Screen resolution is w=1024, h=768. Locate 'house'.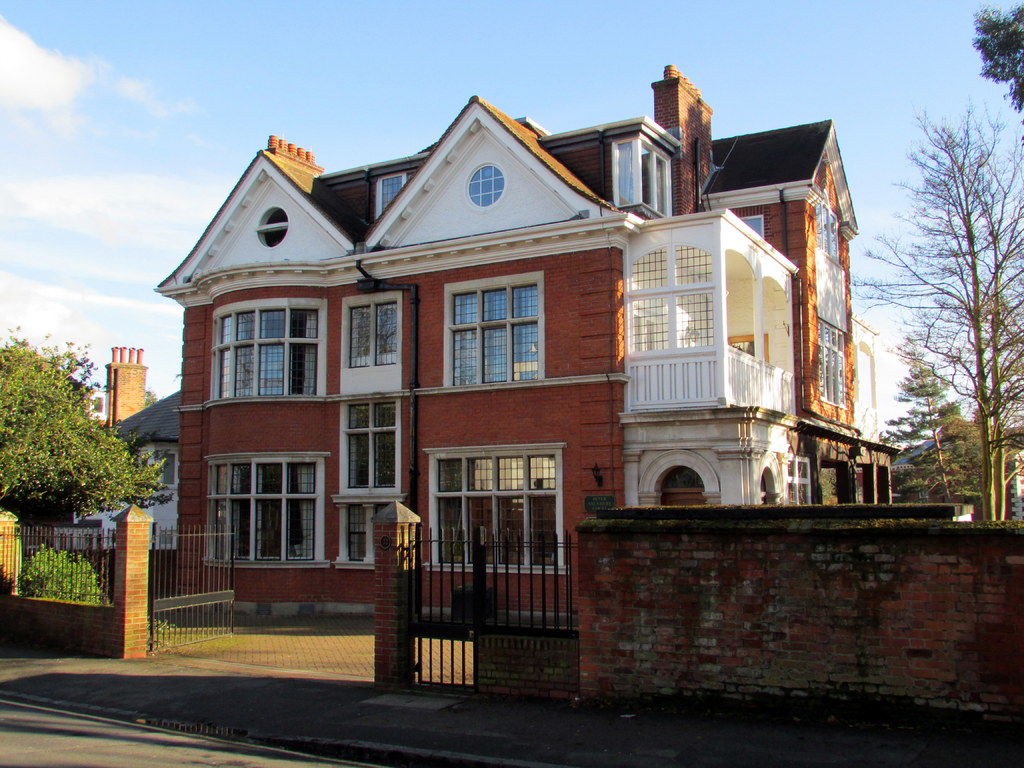
select_region(150, 53, 908, 637).
